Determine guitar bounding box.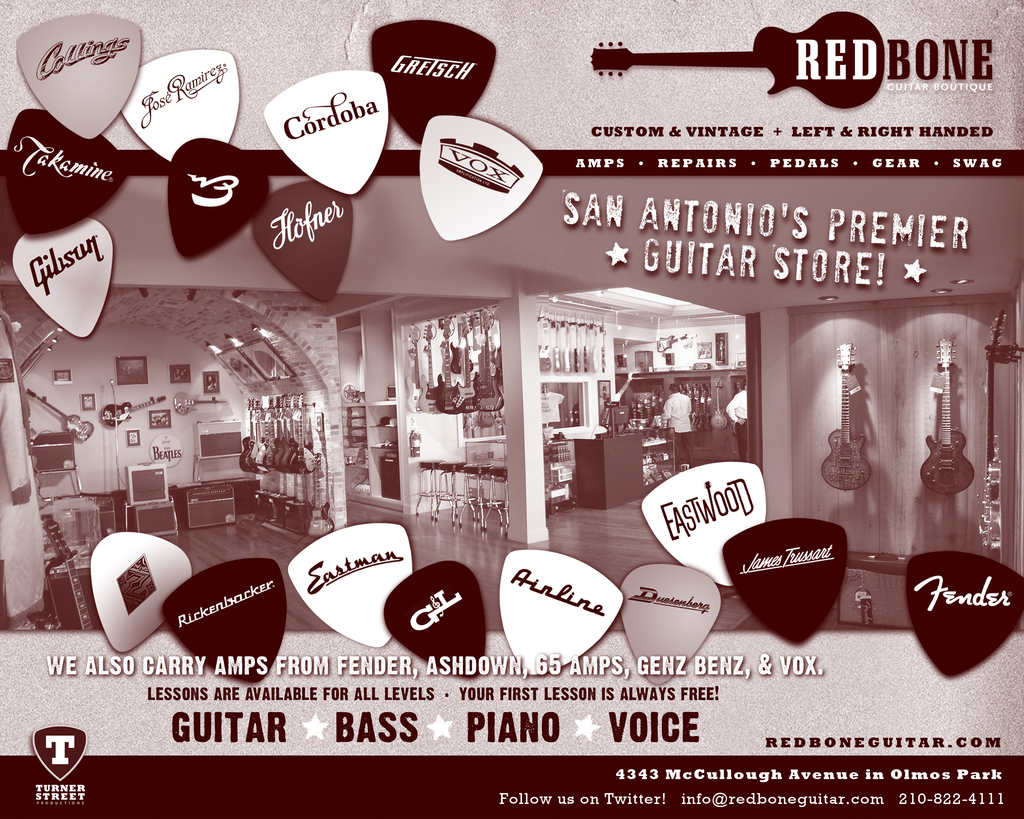
Determined: [970,311,1012,557].
